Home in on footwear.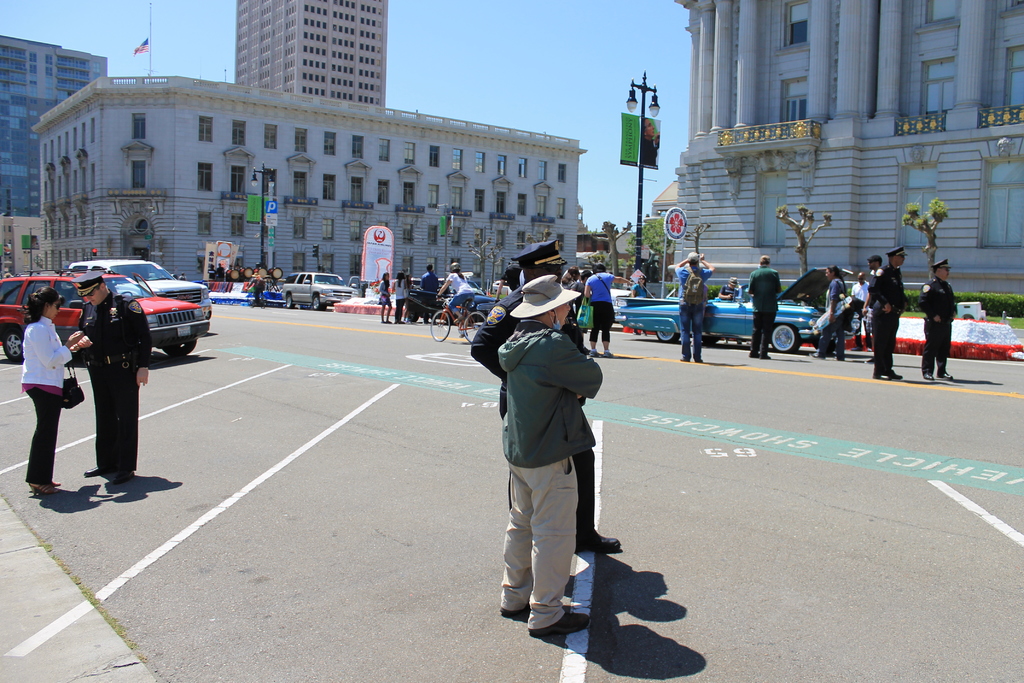
Homed in at left=589, top=350, right=600, bottom=356.
